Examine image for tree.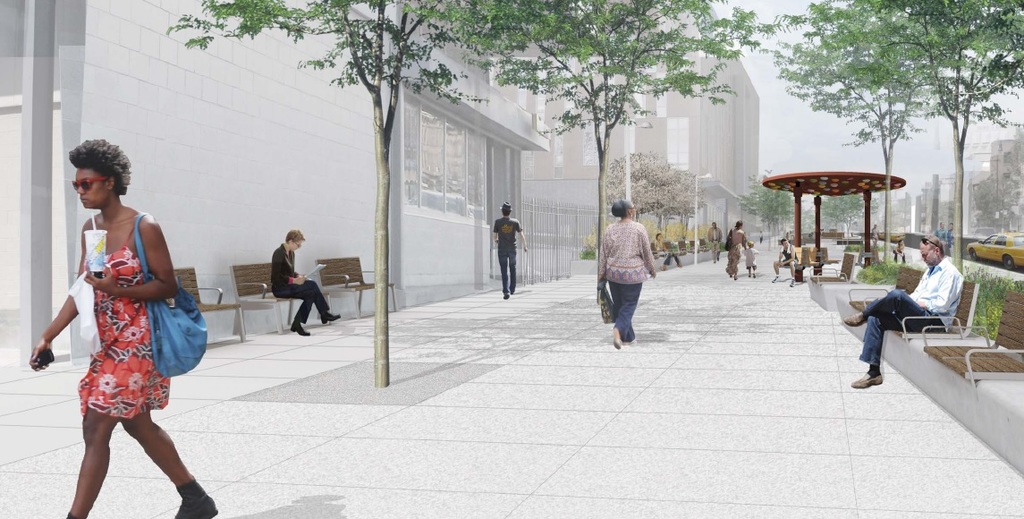
Examination result: Rect(493, 0, 771, 272).
